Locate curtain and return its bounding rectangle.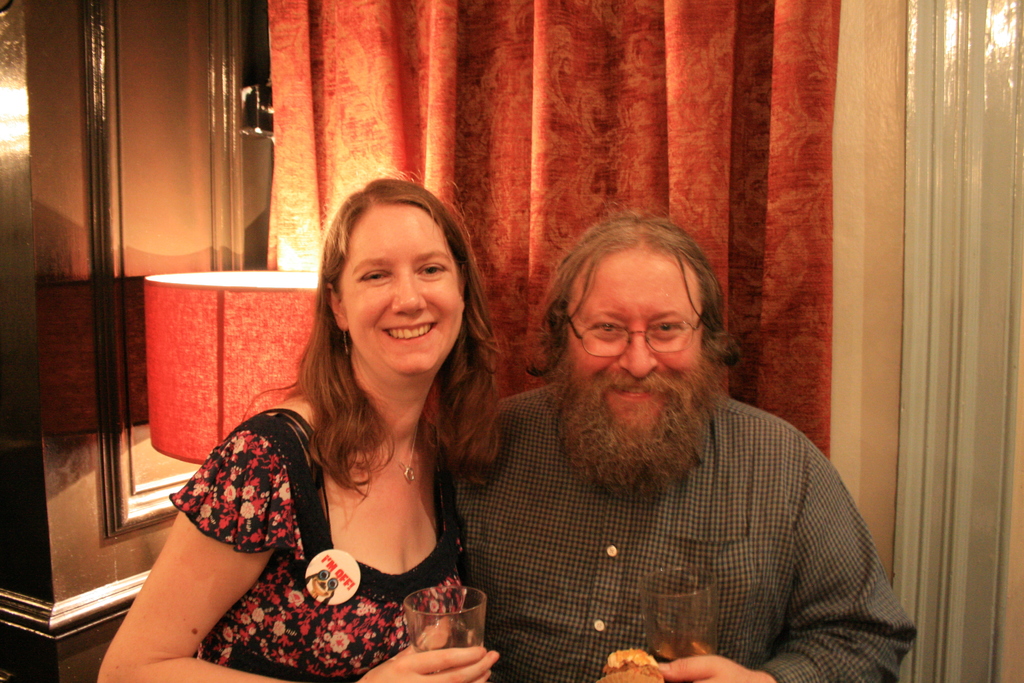
rect(263, 0, 831, 397).
